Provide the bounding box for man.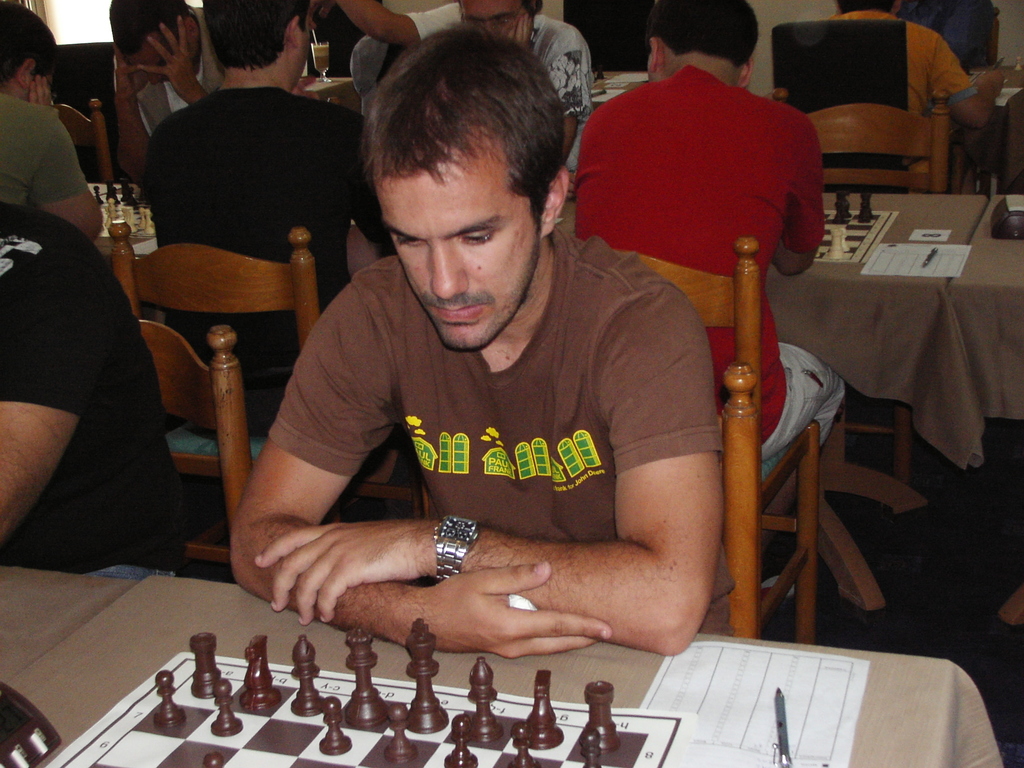
[left=202, top=30, right=785, bottom=701].
